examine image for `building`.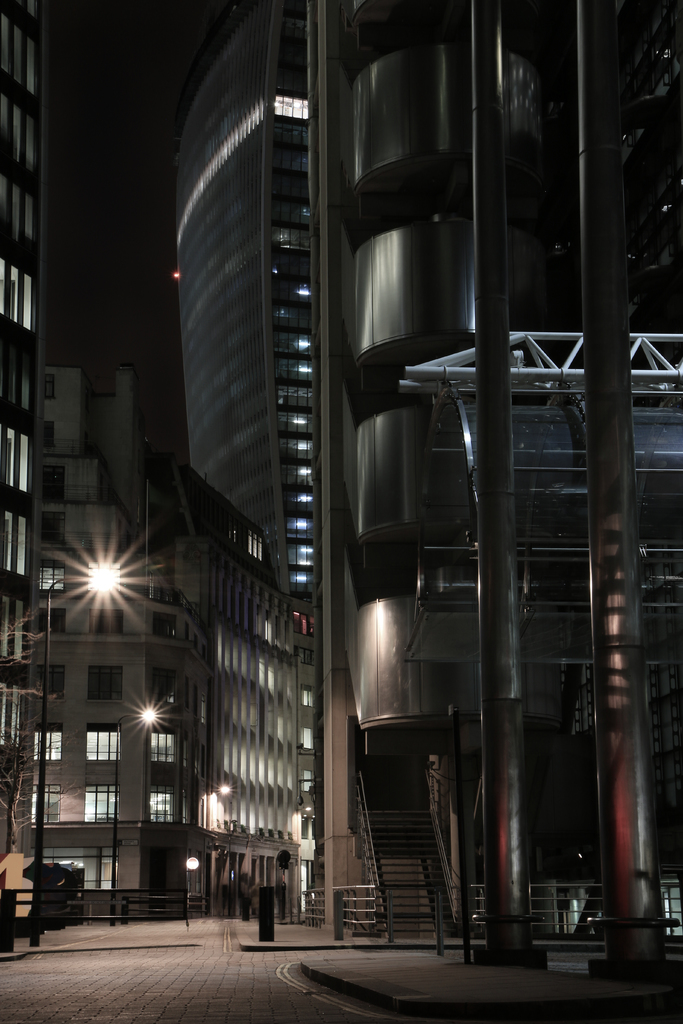
Examination result: pyautogui.locateOnScreen(0, 0, 50, 769).
